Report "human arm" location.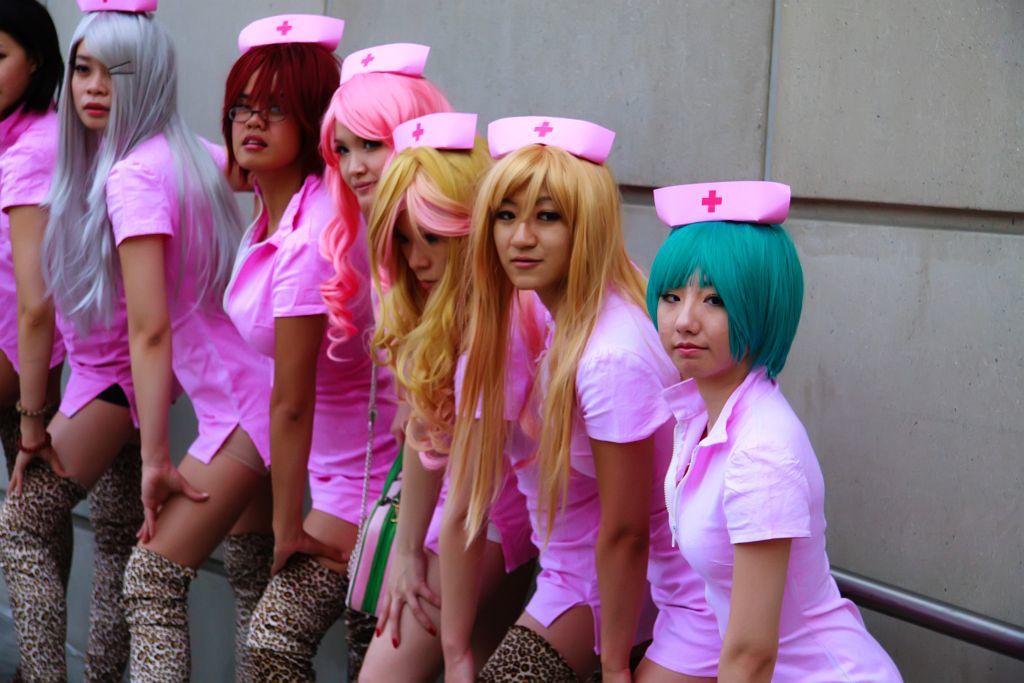
Report: <region>367, 425, 447, 650</region>.
